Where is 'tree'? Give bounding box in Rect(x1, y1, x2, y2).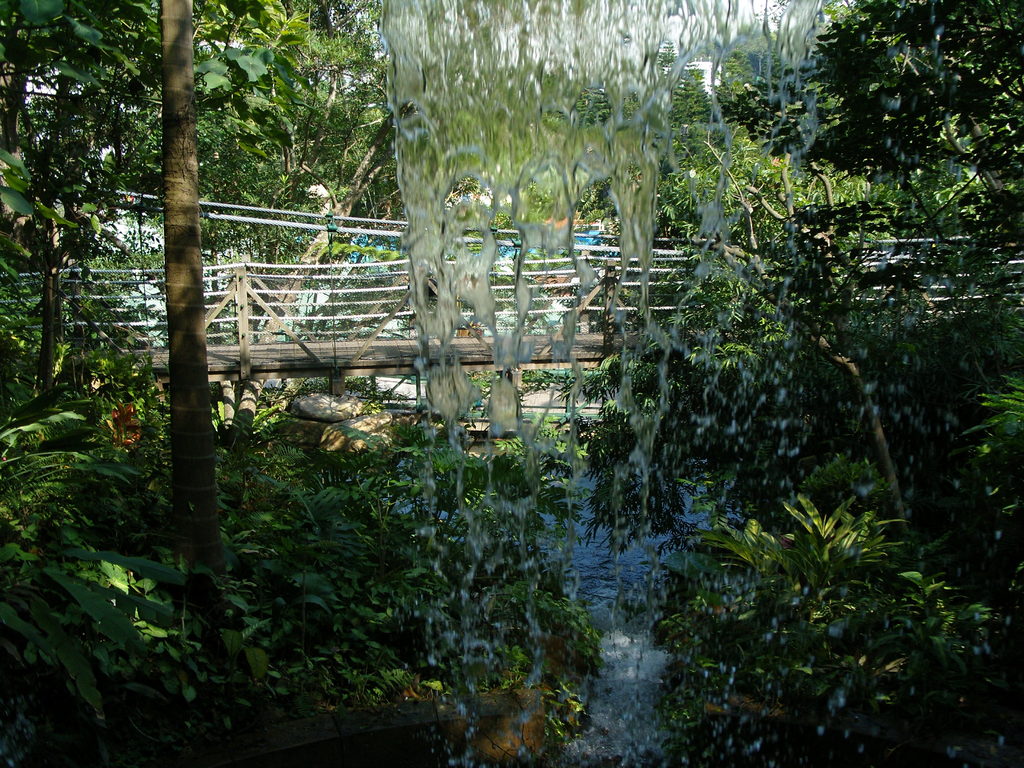
Rect(44, 17, 365, 556).
